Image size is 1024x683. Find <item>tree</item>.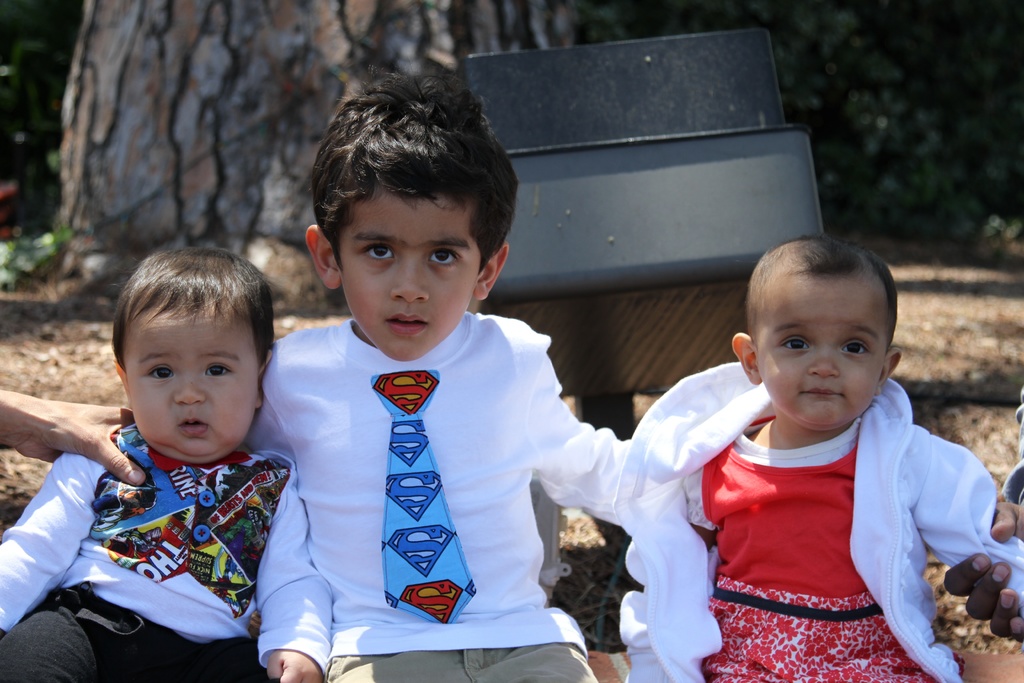
{"x1": 45, "y1": 0, "x2": 693, "y2": 270}.
